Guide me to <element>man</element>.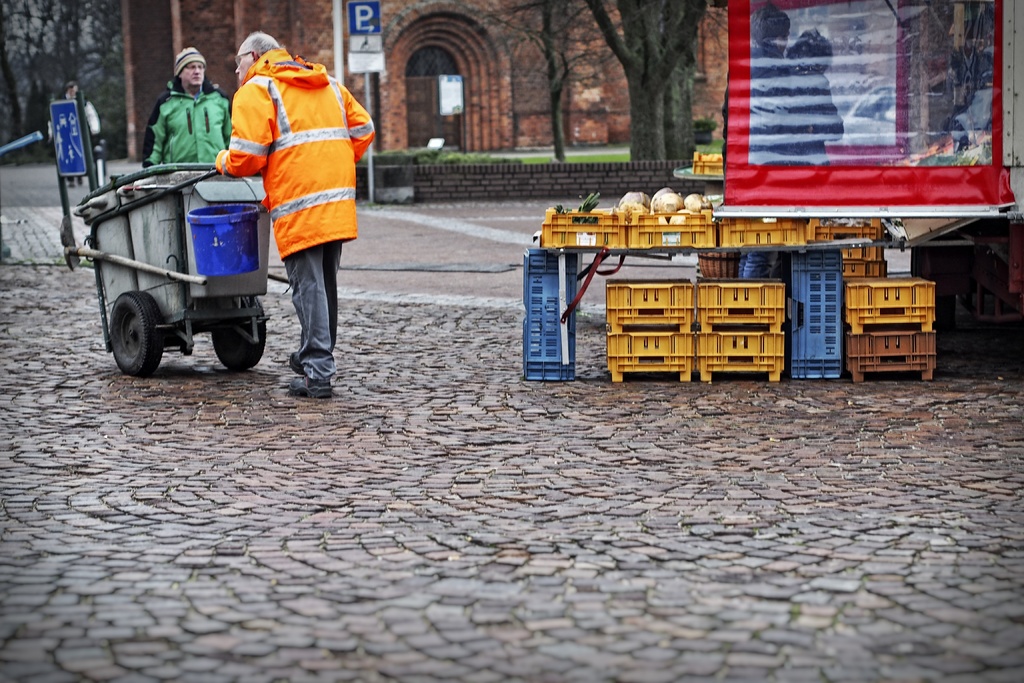
Guidance: <bbox>779, 21, 846, 147</bbox>.
